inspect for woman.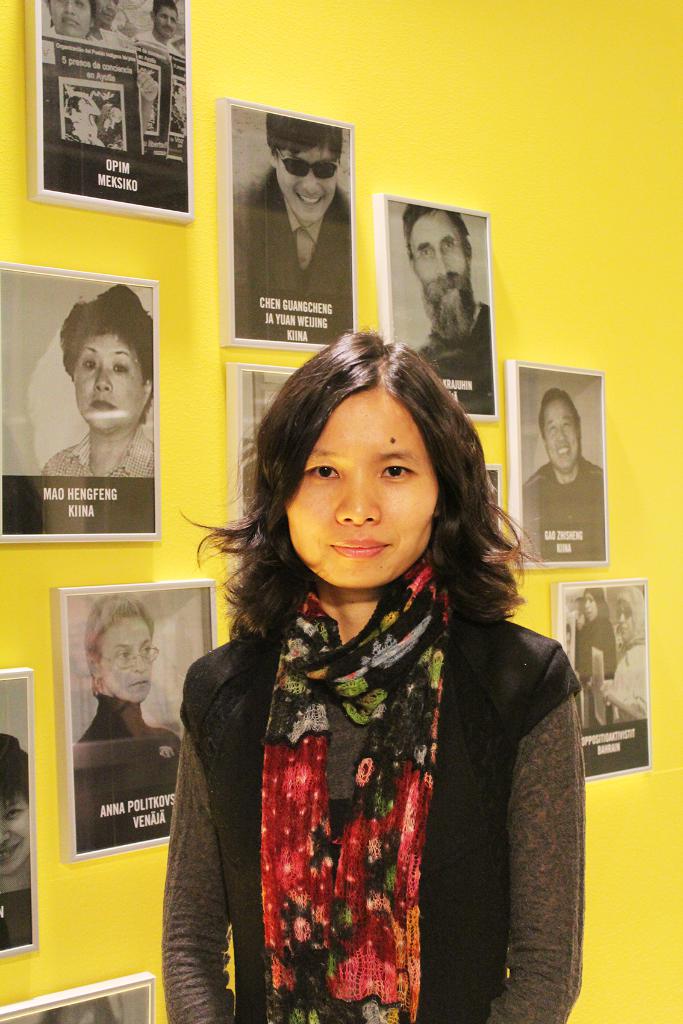
Inspection: bbox(588, 585, 652, 725).
